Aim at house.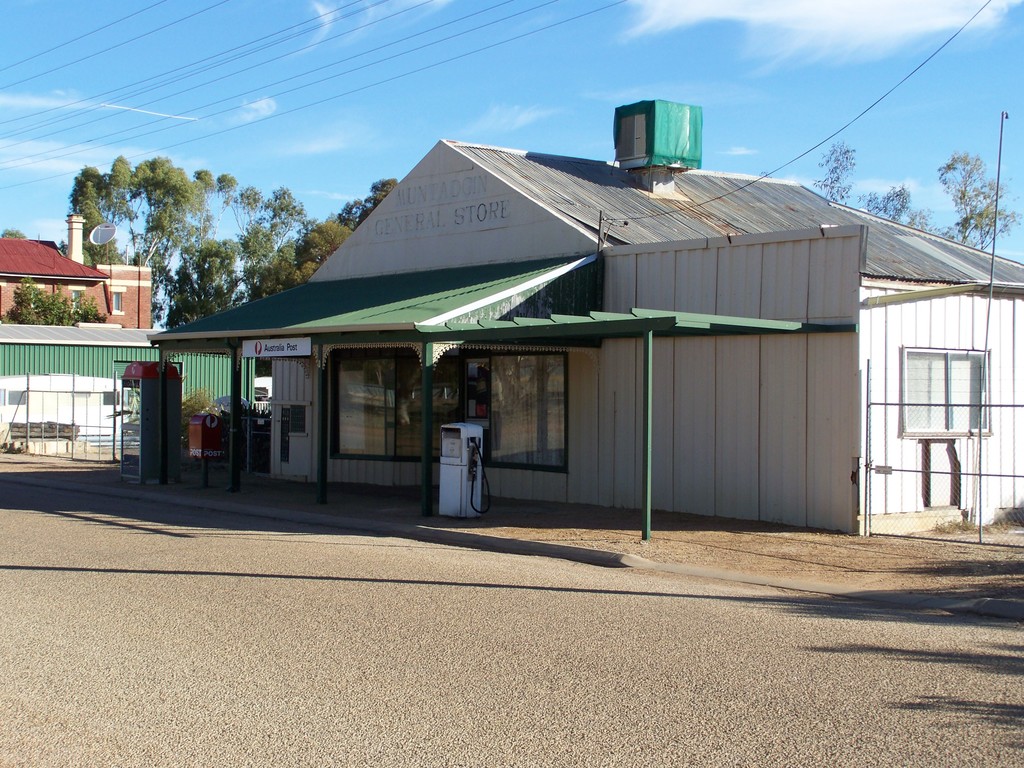
Aimed at [143,94,1023,538].
